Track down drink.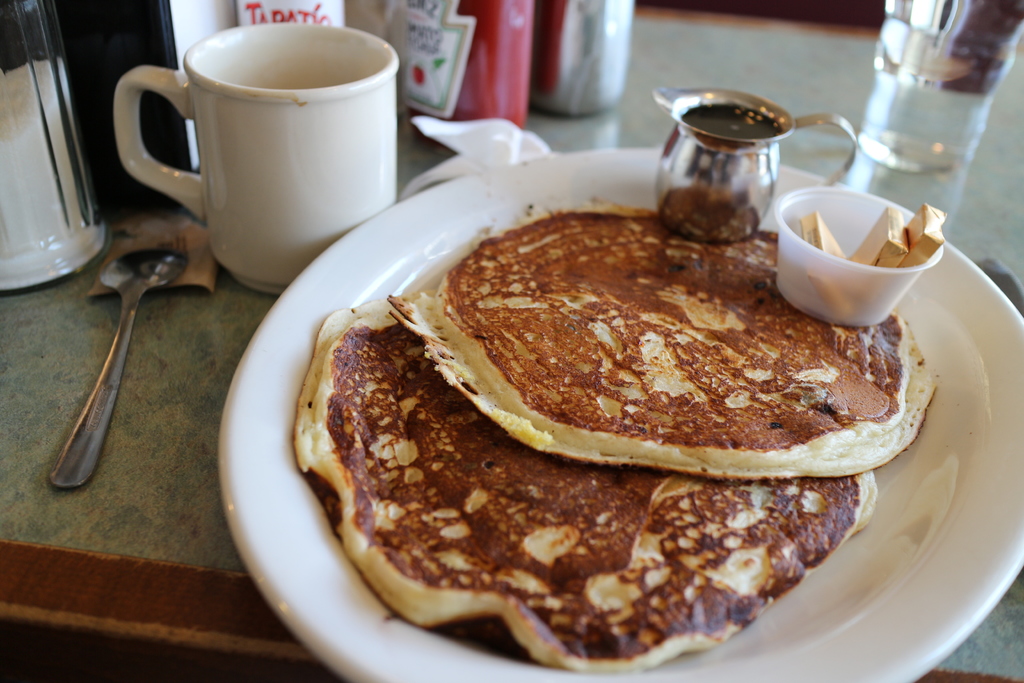
Tracked to crop(677, 100, 780, 139).
